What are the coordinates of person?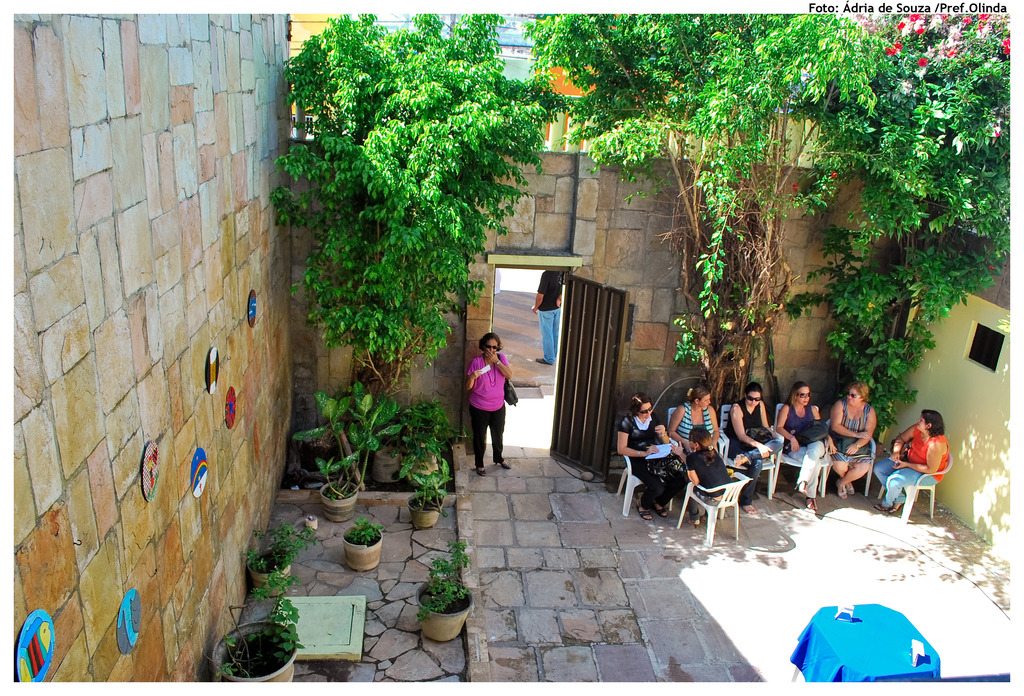
<box>668,384,721,523</box>.
